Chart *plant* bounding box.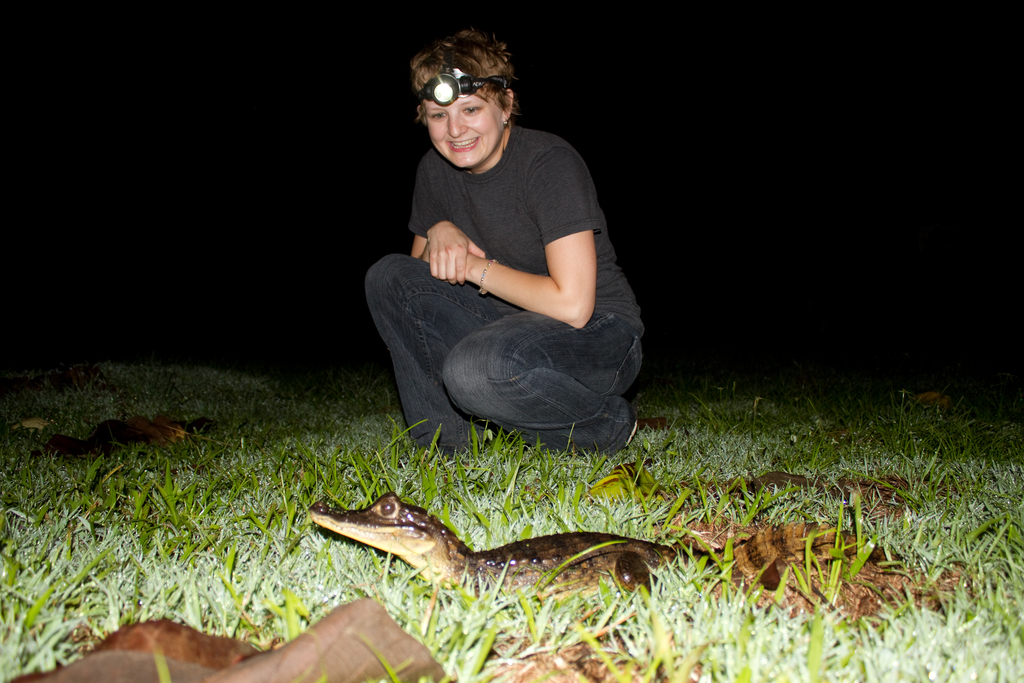
Charted: [left=0, top=362, right=1021, bottom=682].
